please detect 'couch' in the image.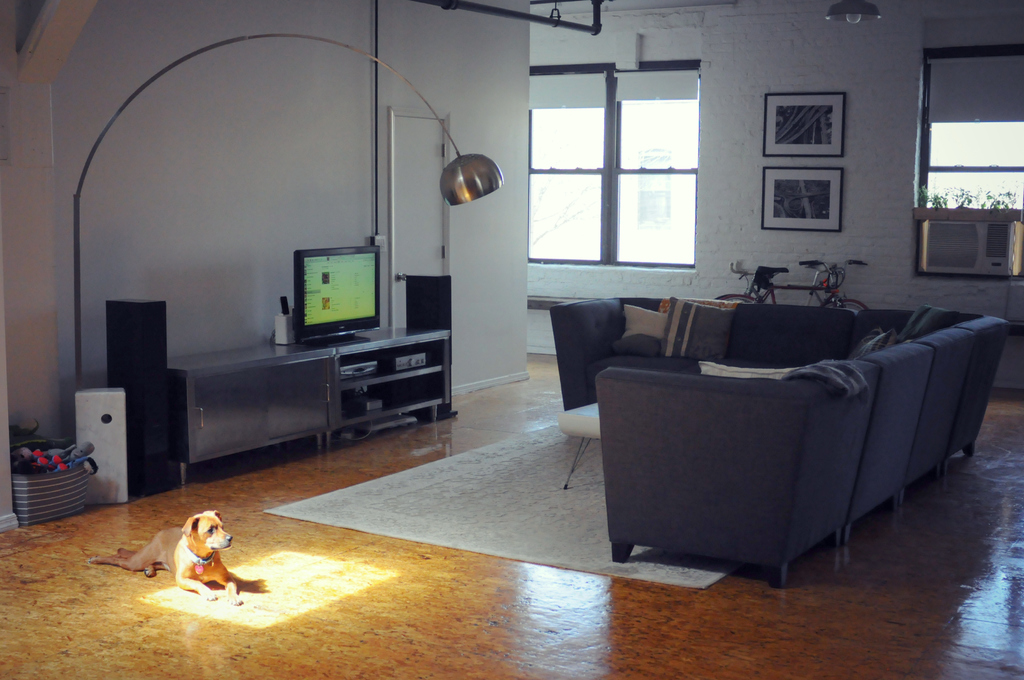
Rect(855, 339, 936, 545).
